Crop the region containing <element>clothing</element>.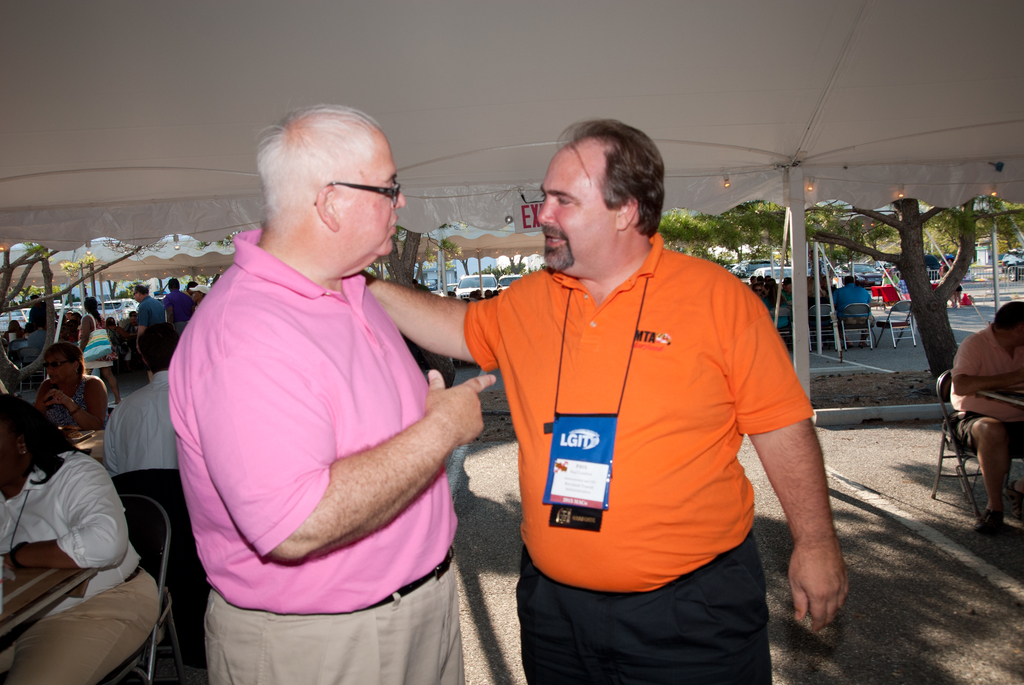
Crop region: (172, 216, 470, 684).
